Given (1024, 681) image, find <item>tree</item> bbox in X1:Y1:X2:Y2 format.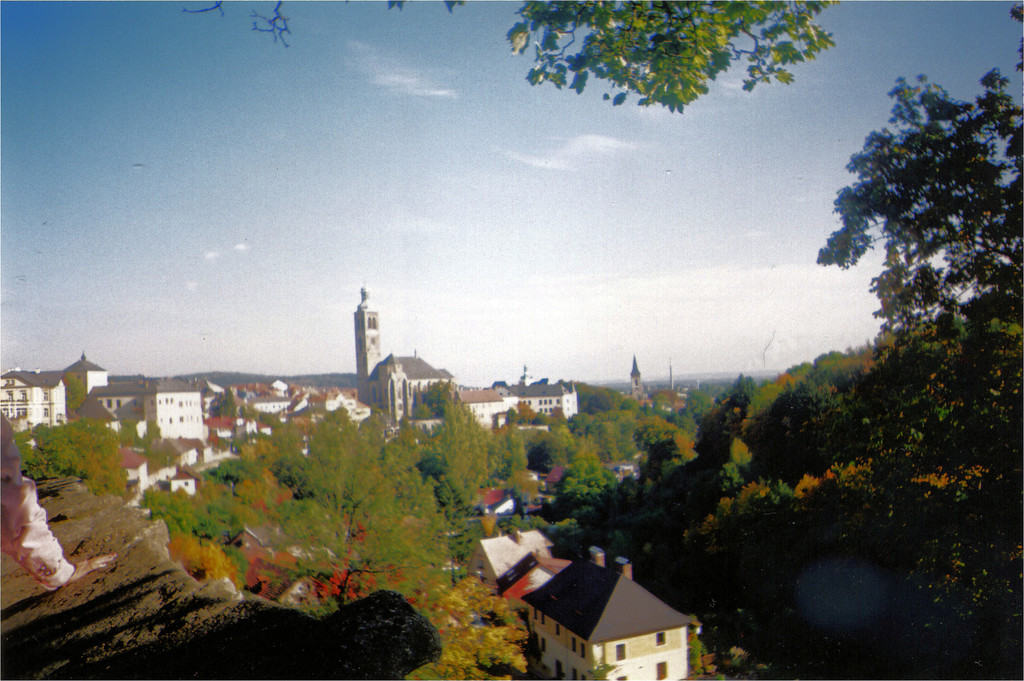
738:479:793:602.
